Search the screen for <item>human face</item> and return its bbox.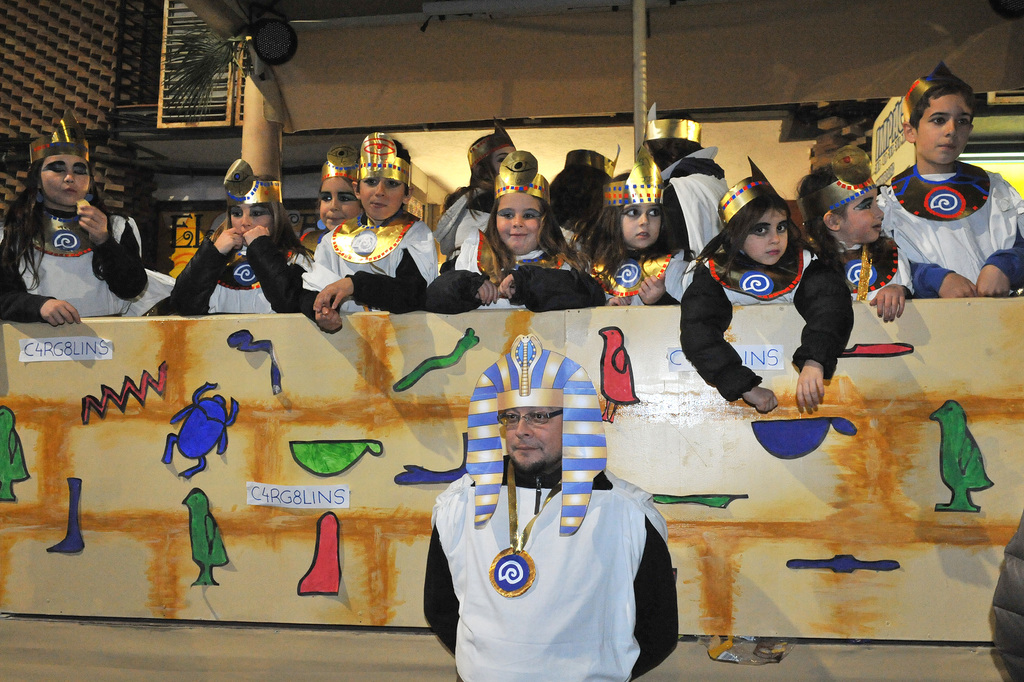
Found: Rect(490, 146, 515, 172).
